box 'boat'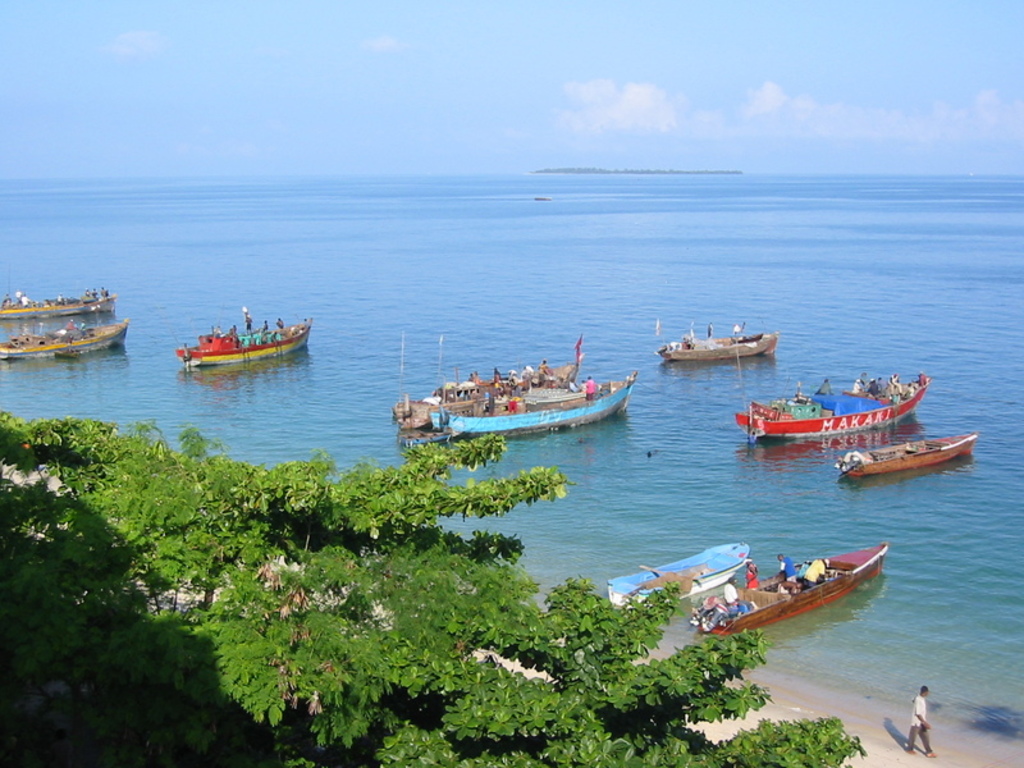
bbox=[655, 328, 787, 360]
